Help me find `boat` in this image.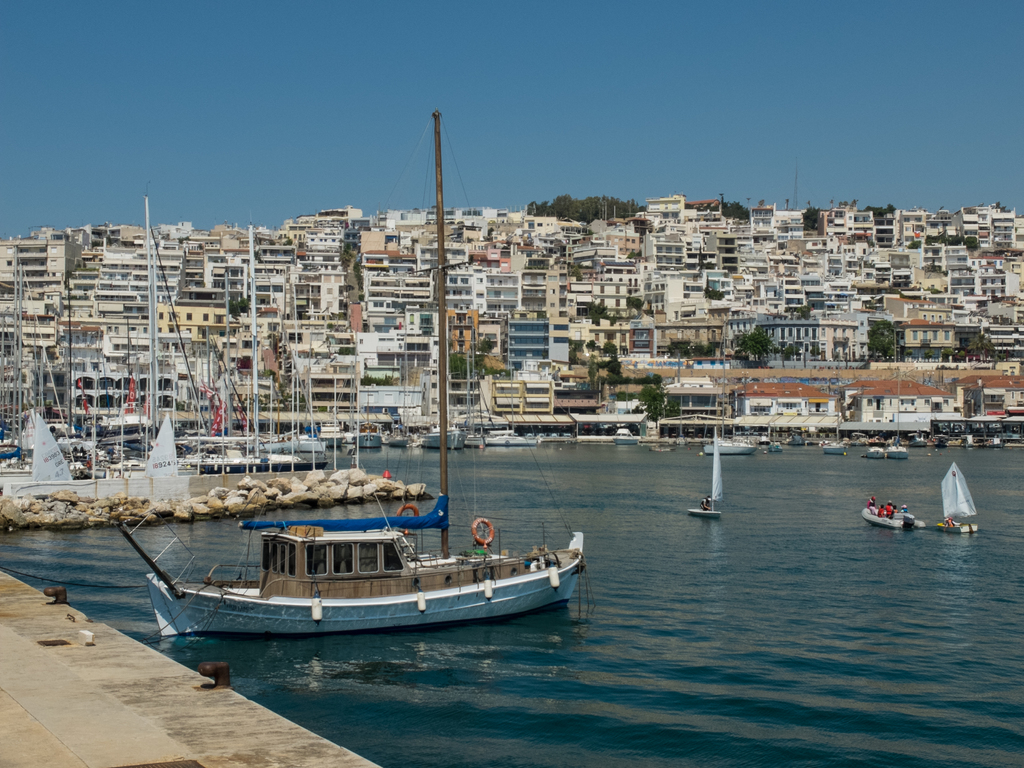
Found it: {"x1": 687, "y1": 425, "x2": 721, "y2": 520}.
